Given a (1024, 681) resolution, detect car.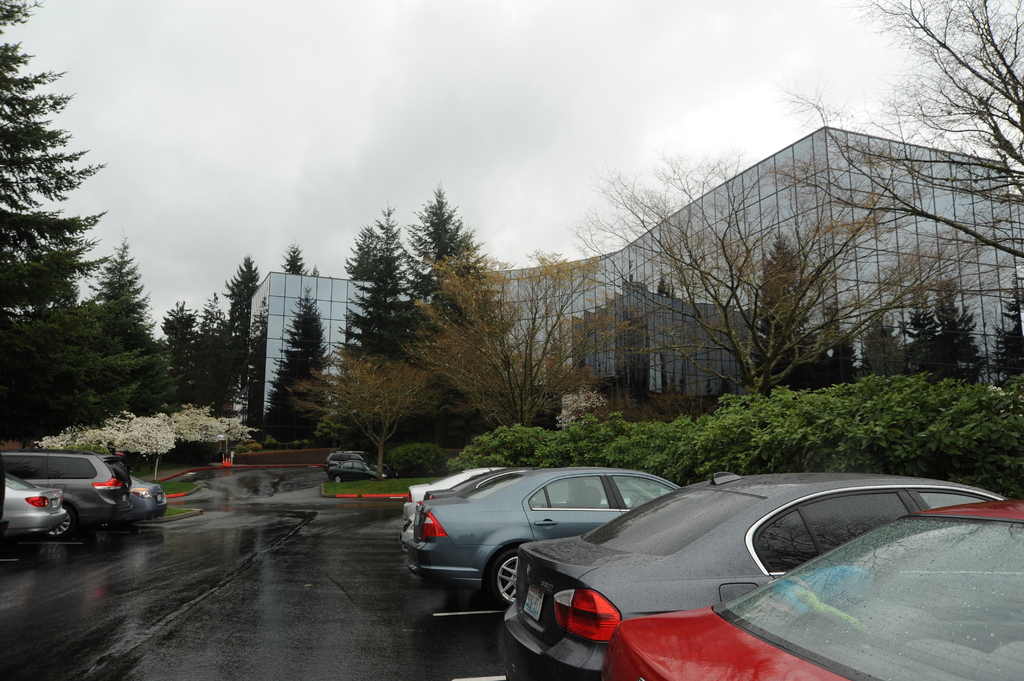
bbox=[424, 457, 527, 500].
